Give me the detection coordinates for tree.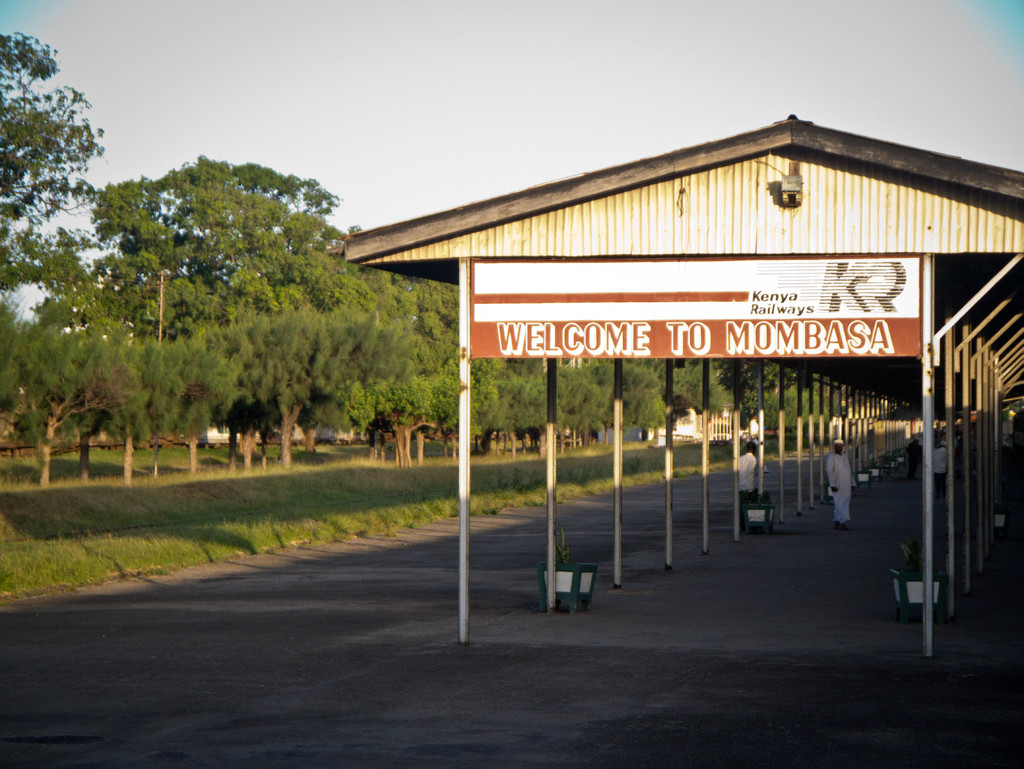
bbox=(88, 151, 318, 326).
